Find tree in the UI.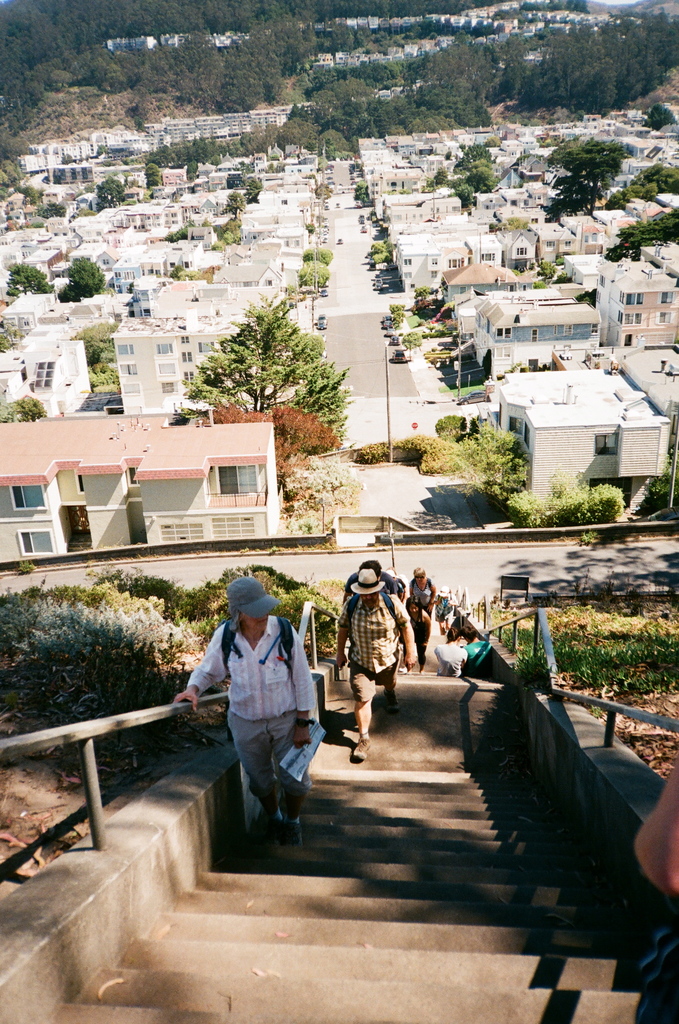
UI element at bbox=[224, 230, 230, 244].
